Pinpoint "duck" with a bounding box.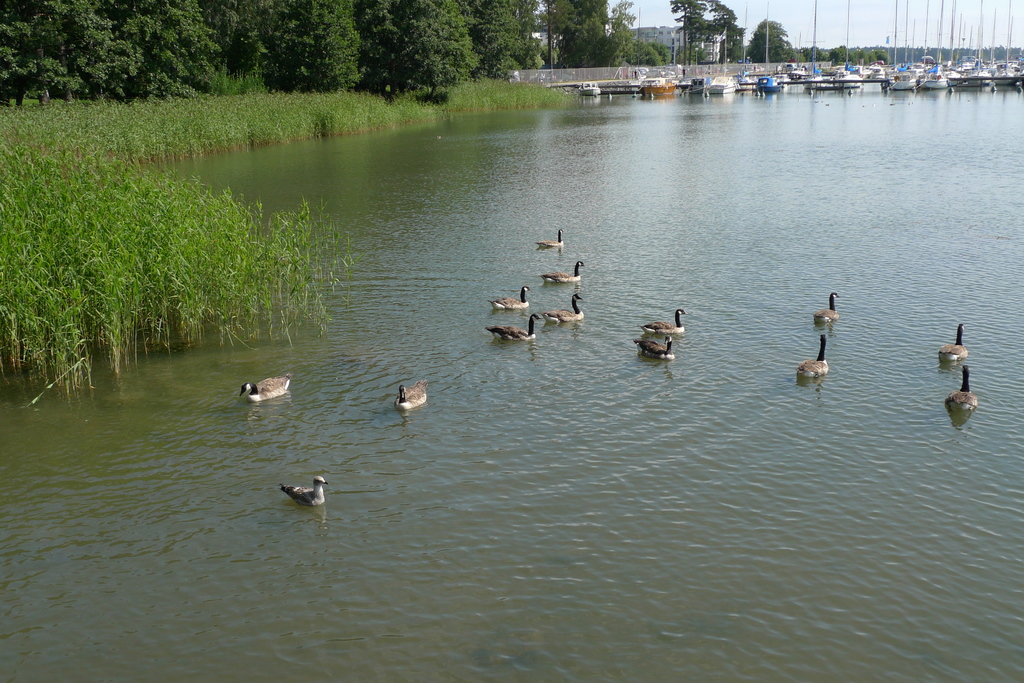
left=401, top=386, right=431, bottom=417.
